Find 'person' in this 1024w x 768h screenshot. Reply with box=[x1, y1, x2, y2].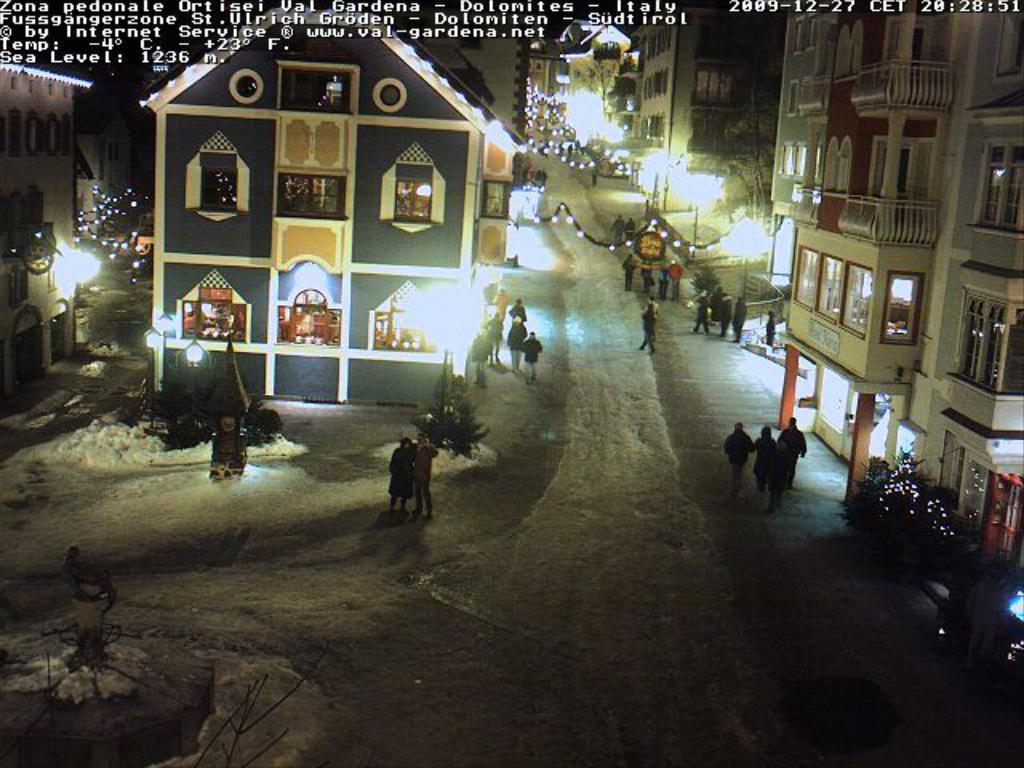
box=[659, 270, 667, 296].
